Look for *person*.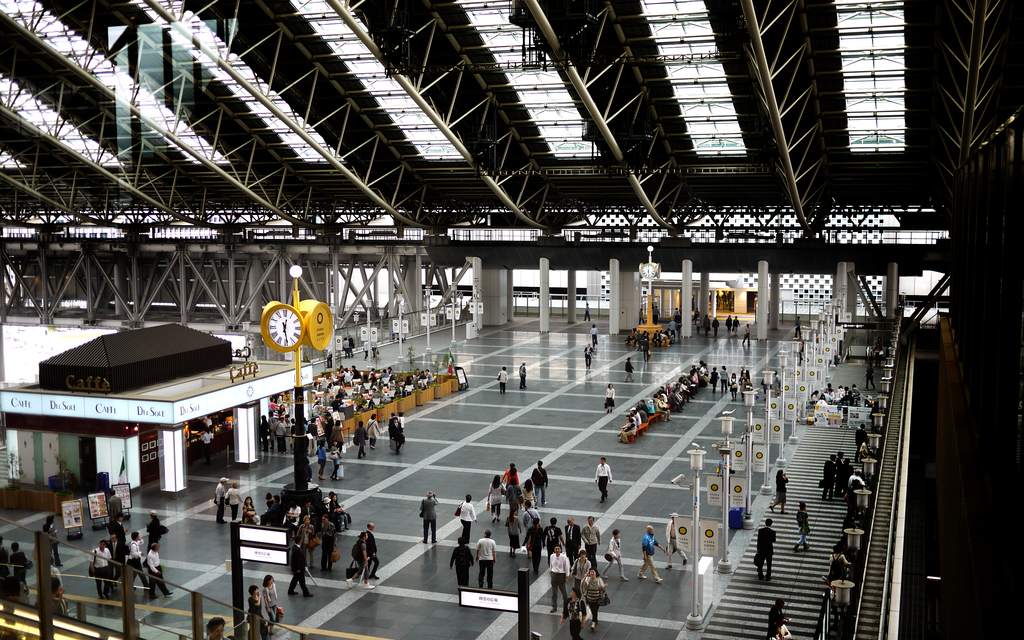
Found: x1=461 y1=495 x2=478 y2=538.
